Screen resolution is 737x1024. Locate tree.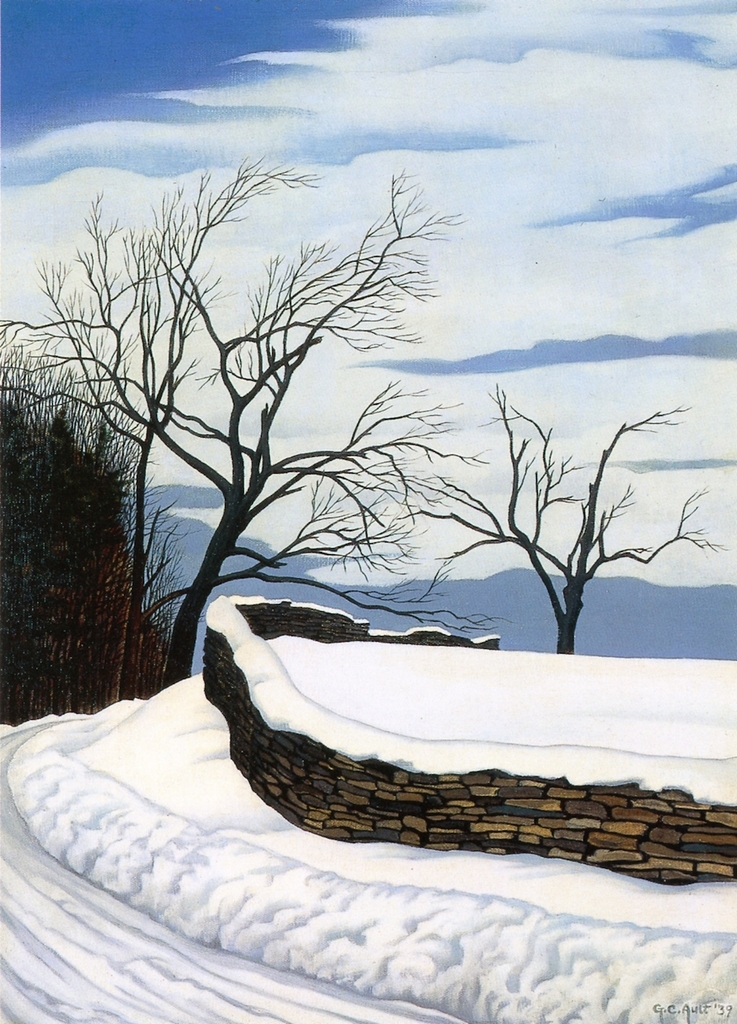
crop(424, 370, 727, 654).
